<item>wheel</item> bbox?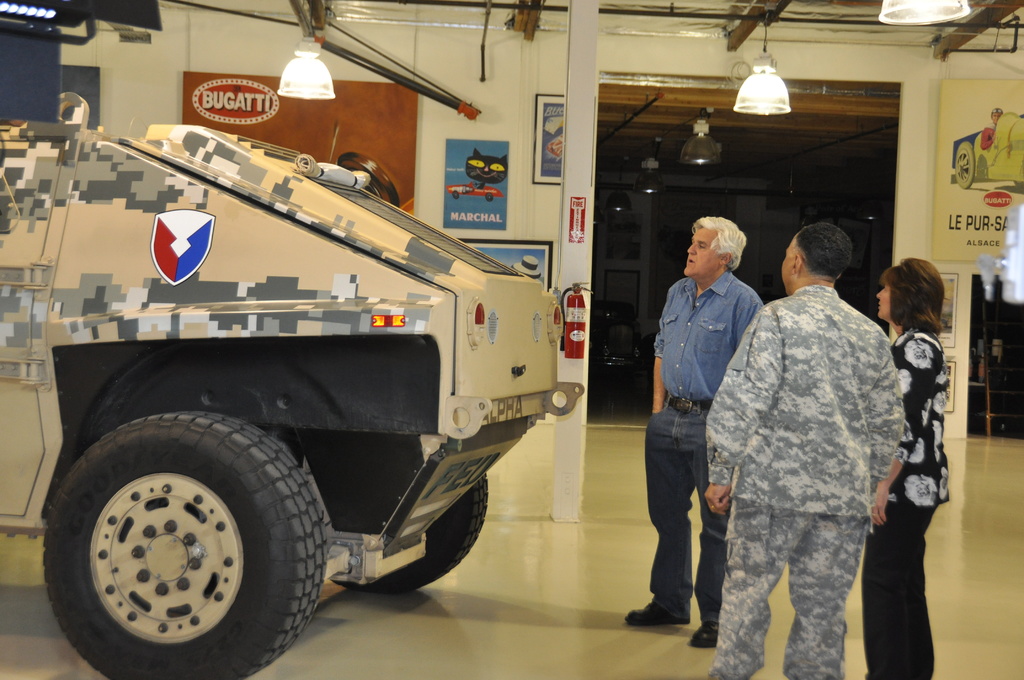
(left=335, top=471, right=488, bottom=597)
